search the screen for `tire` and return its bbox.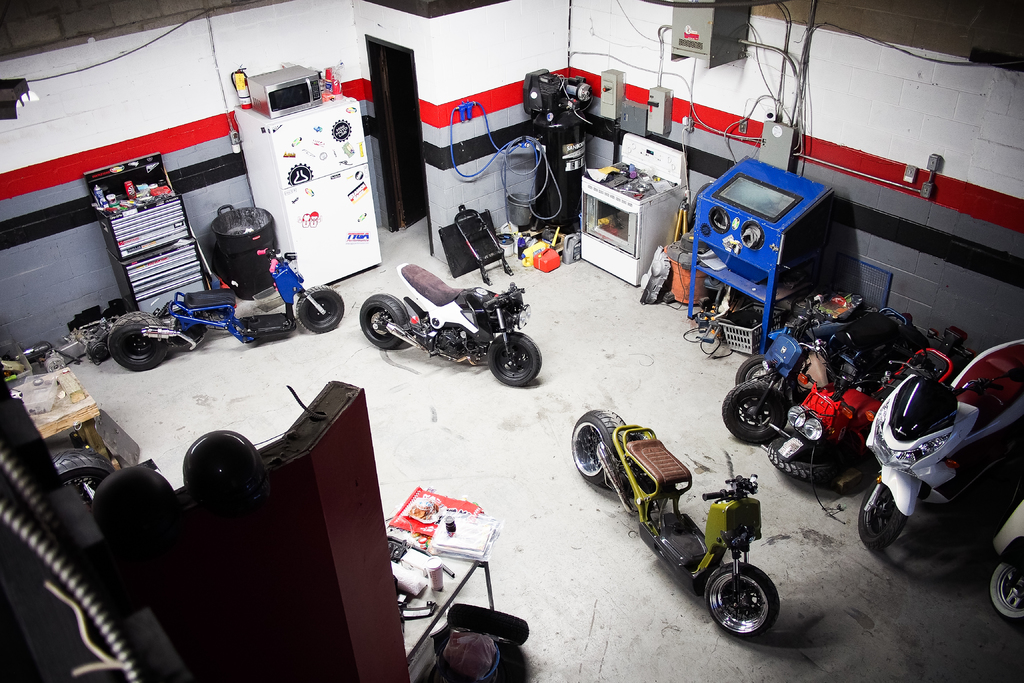
Found: x1=570, y1=408, x2=624, y2=485.
